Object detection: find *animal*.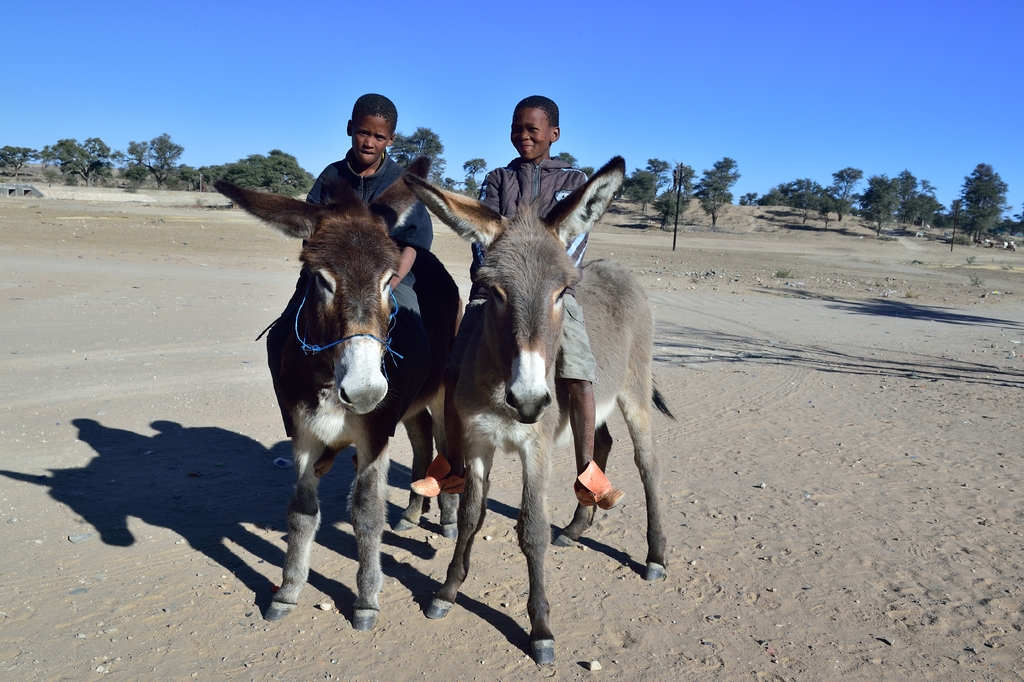
crop(403, 154, 677, 661).
